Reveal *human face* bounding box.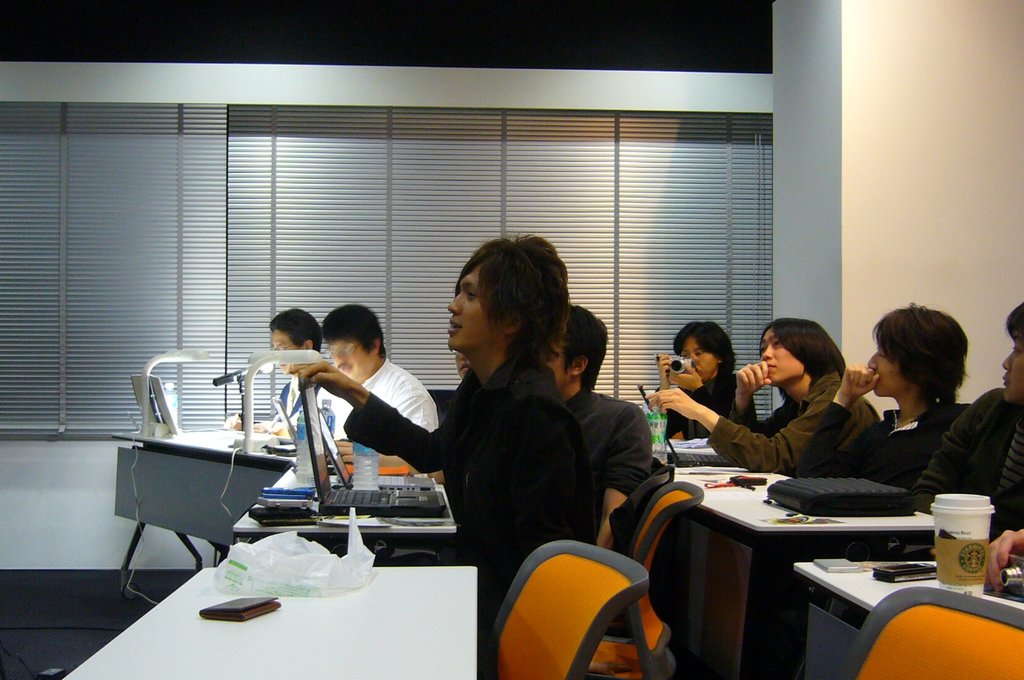
Revealed: rect(446, 262, 488, 347).
